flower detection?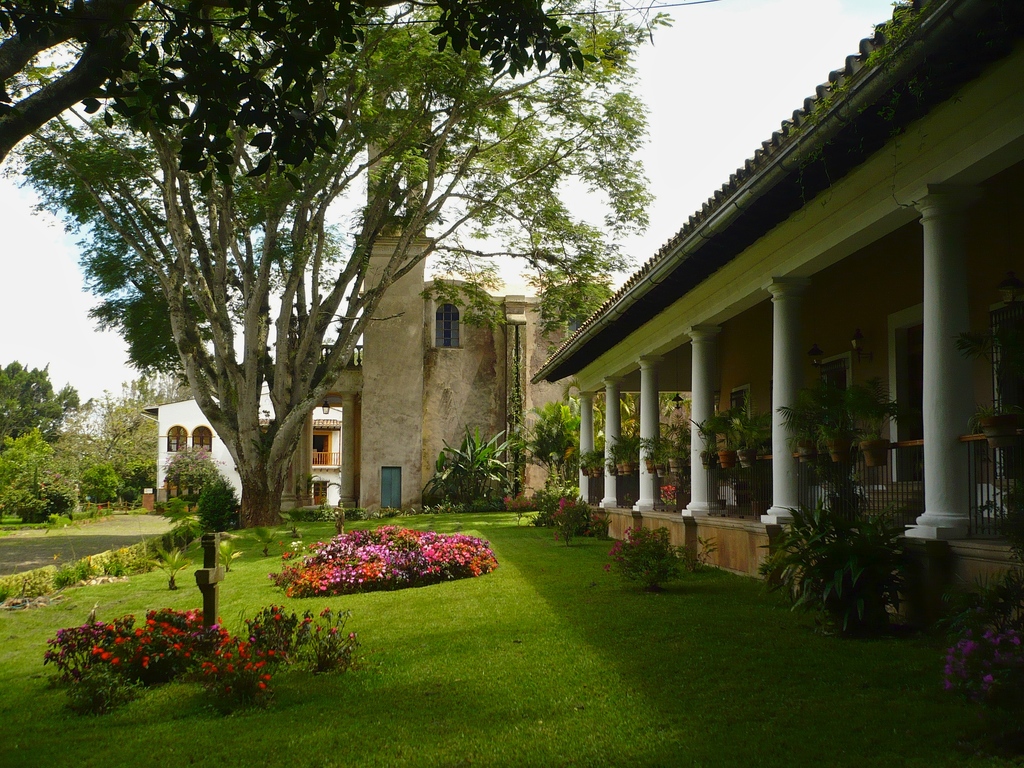
[118,634,129,644]
